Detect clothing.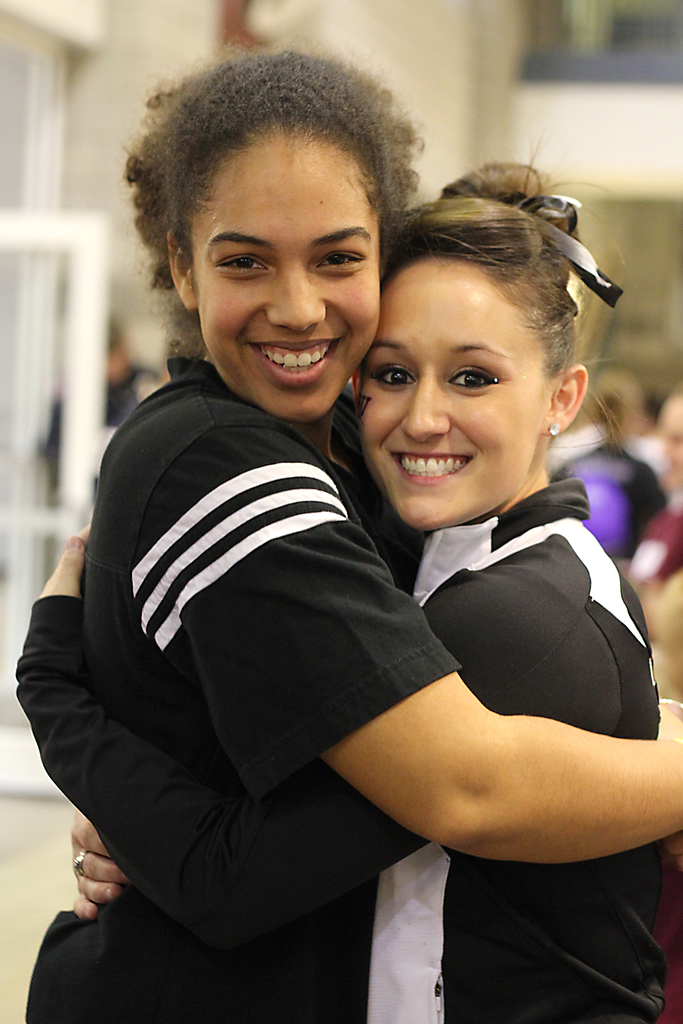
Detected at {"x1": 8, "y1": 474, "x2": 676, "y2": 1023}.
